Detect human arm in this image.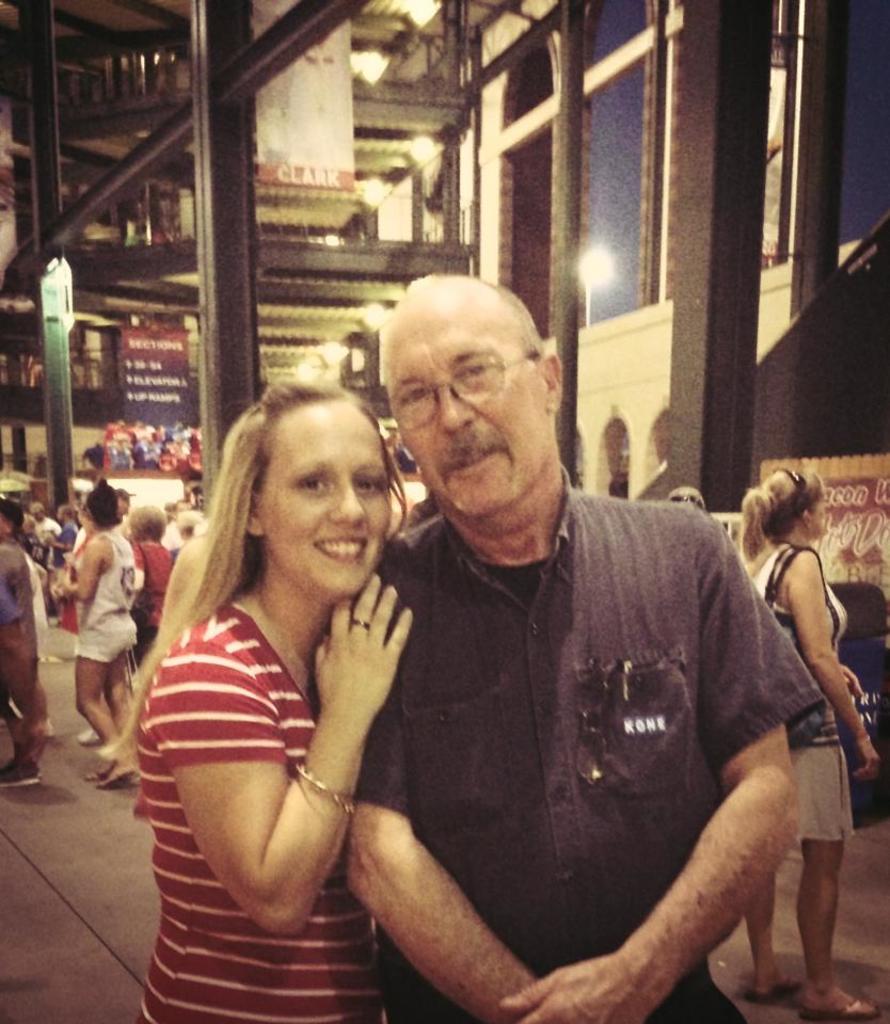
Detection: <box>336,575,547,1023</box>.
